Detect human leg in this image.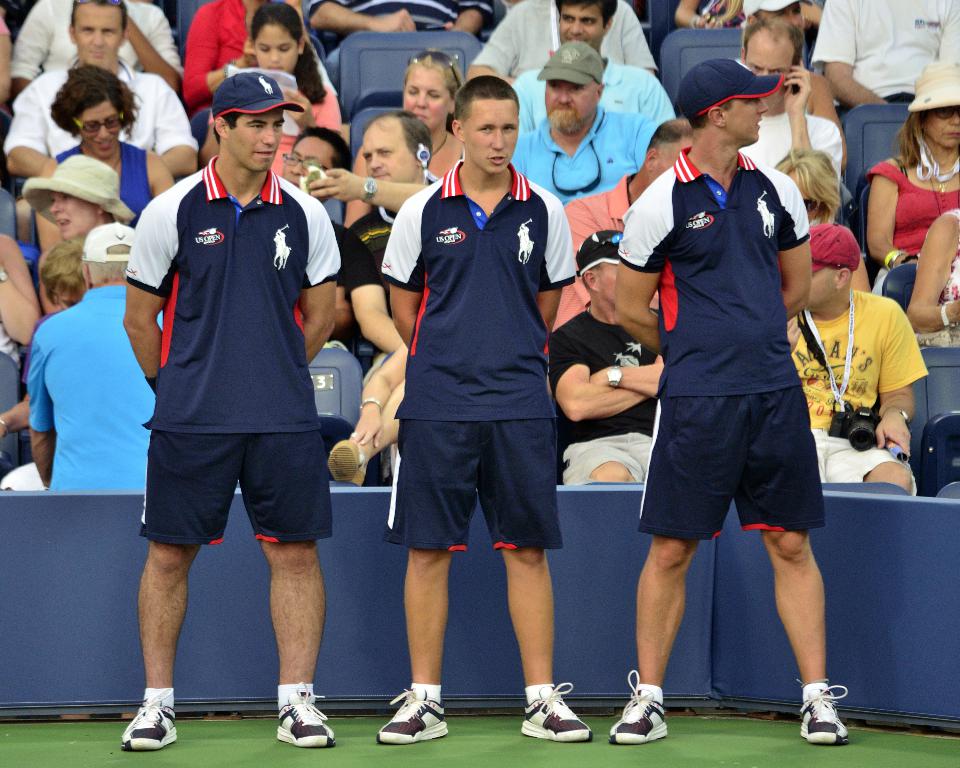
Detection: bbox(826, 437, 916, 495).
